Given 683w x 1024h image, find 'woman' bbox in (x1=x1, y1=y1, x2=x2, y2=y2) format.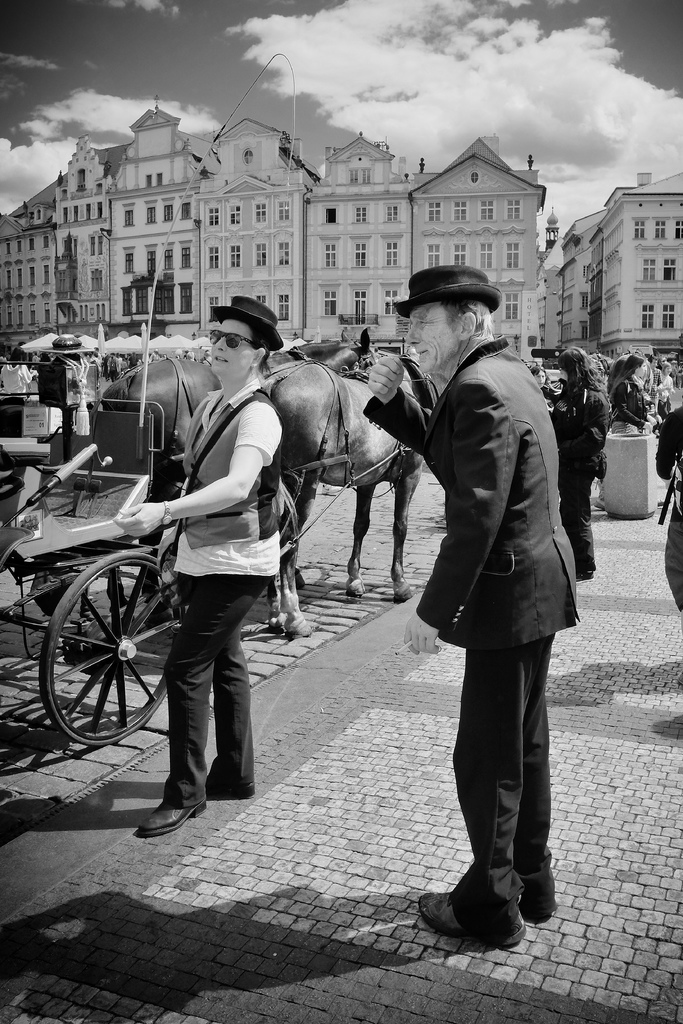
(x1=611, y1=354, x2=651, y2=502).
